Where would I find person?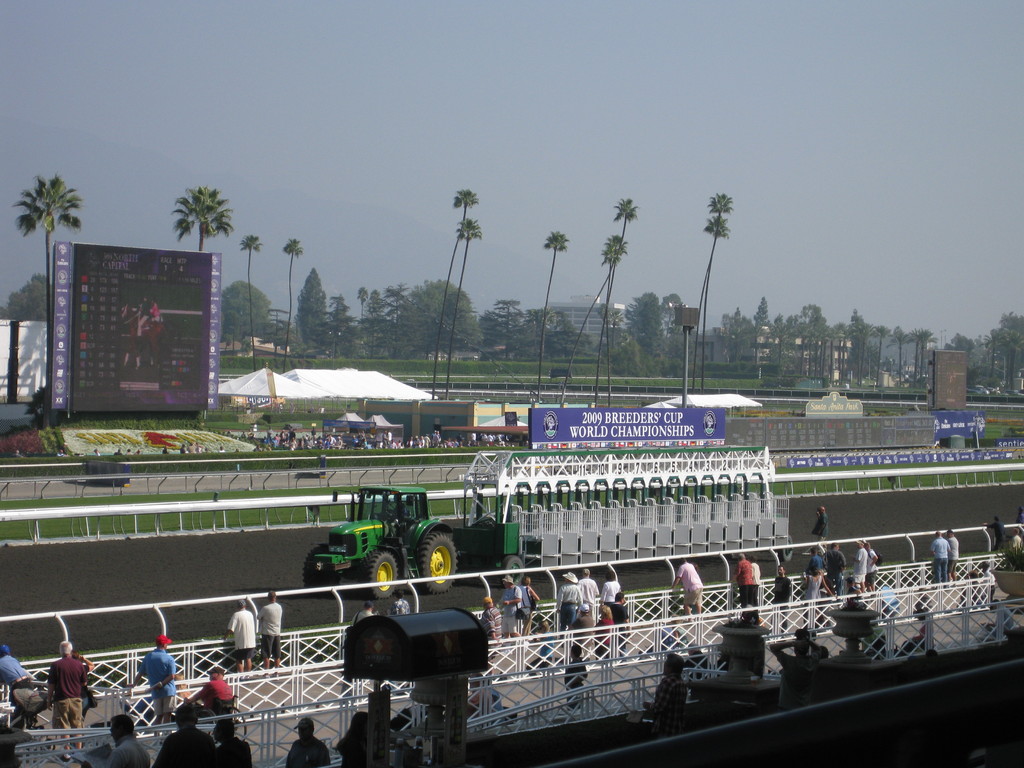
At {"left": 386, "top": 589, "right": 407, "bottom": 618}.
